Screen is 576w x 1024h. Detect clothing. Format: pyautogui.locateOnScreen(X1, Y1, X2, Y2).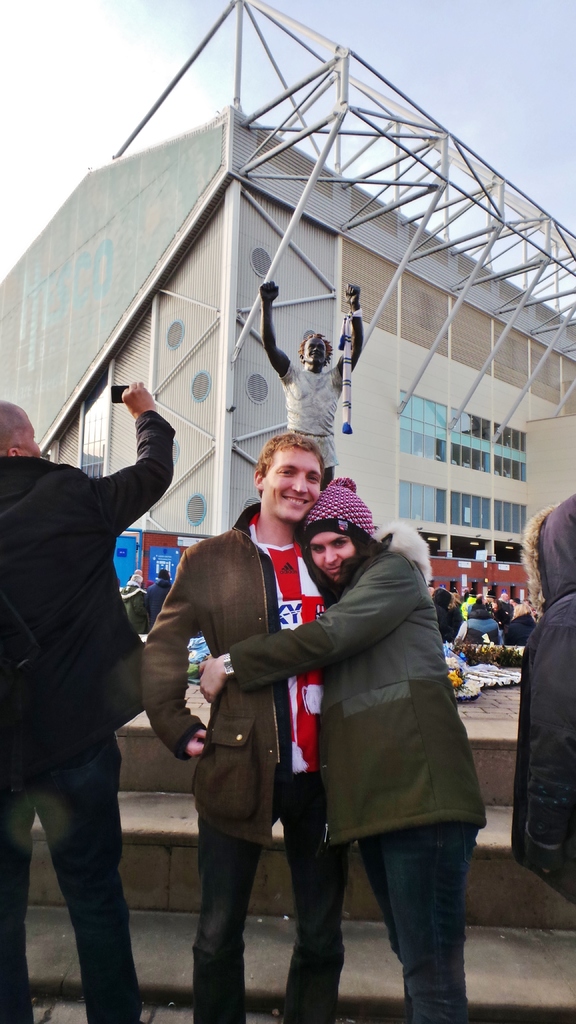
pyautogui.locateOnScreen(264, 492, 476, 936).
